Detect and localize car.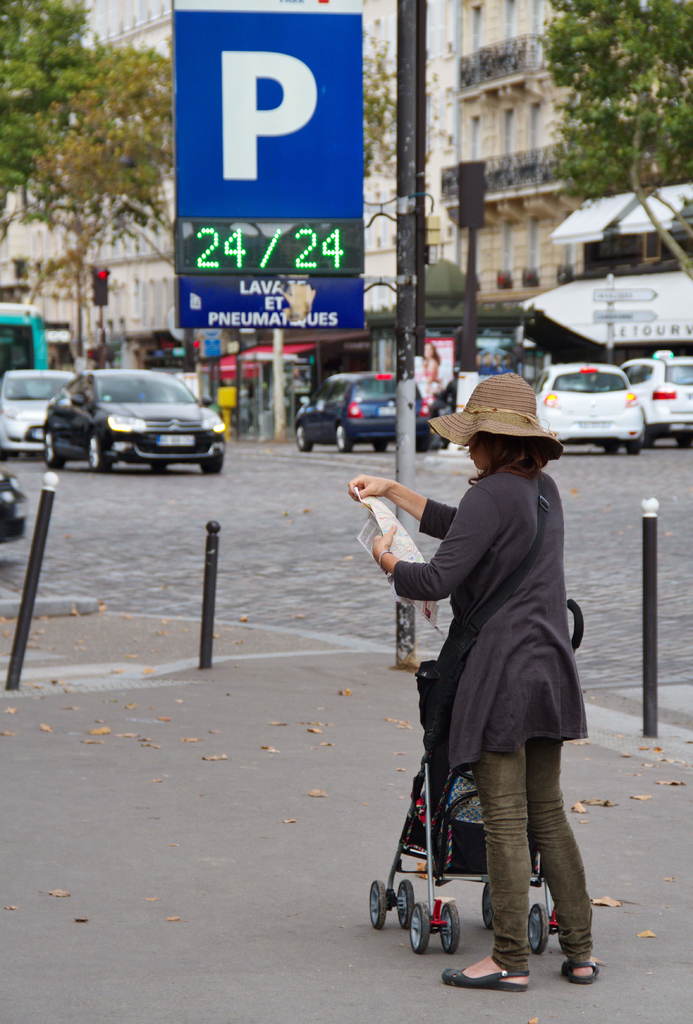
Localized at 0, 368, 76, 455.
